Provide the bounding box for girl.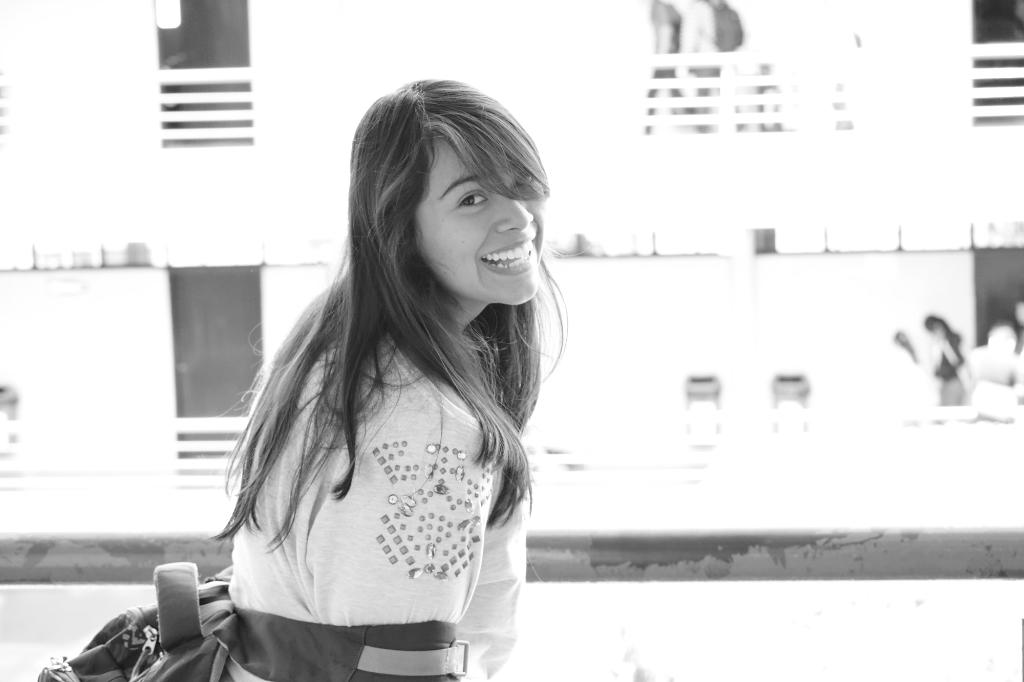
x1=211 y1=72 x2=568 y2=681.
